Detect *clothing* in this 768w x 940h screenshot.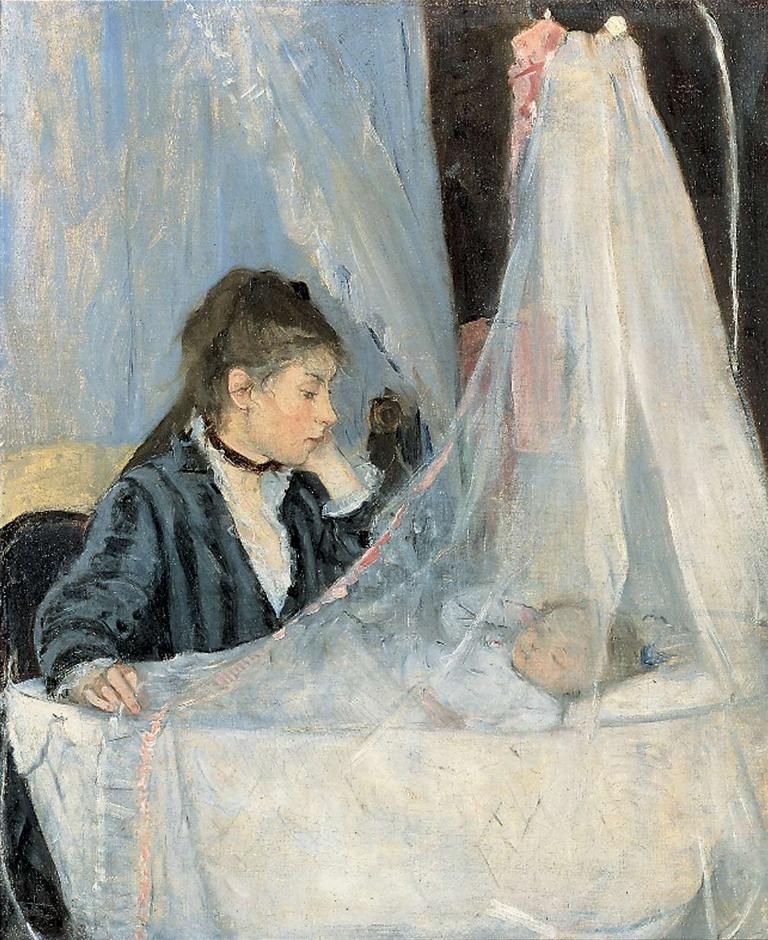
Detection: {"left": 30, "top": 412, "right": 384, "bottom": 696}.
